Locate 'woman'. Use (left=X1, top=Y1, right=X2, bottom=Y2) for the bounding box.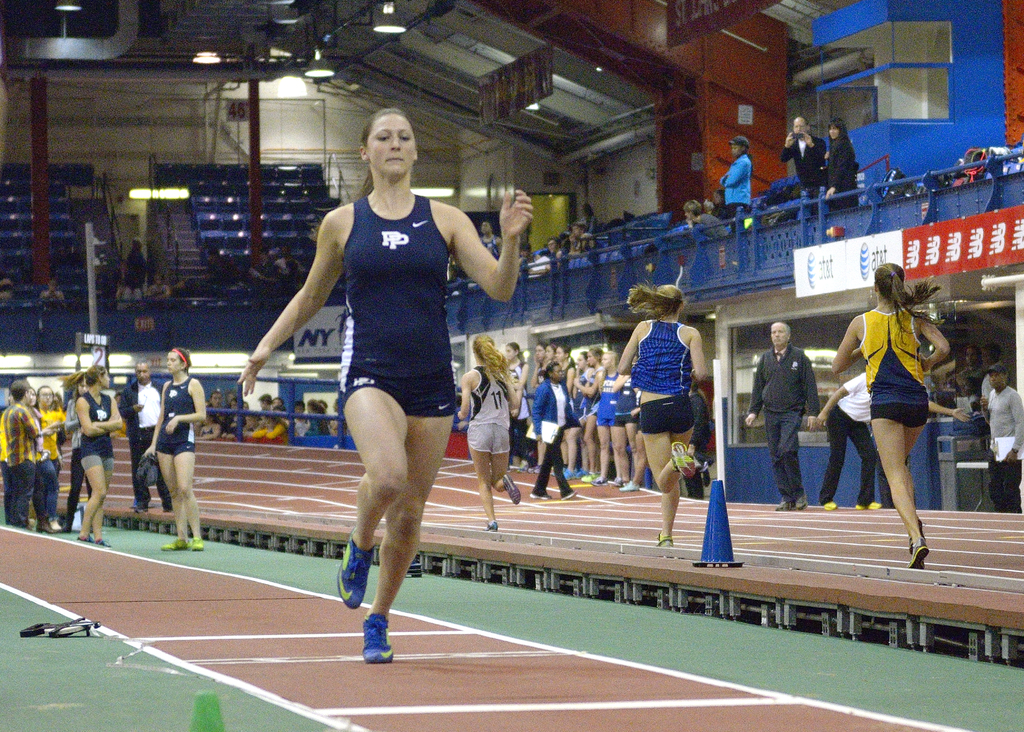
(left=825, top=117, right=856, bottom=211).
